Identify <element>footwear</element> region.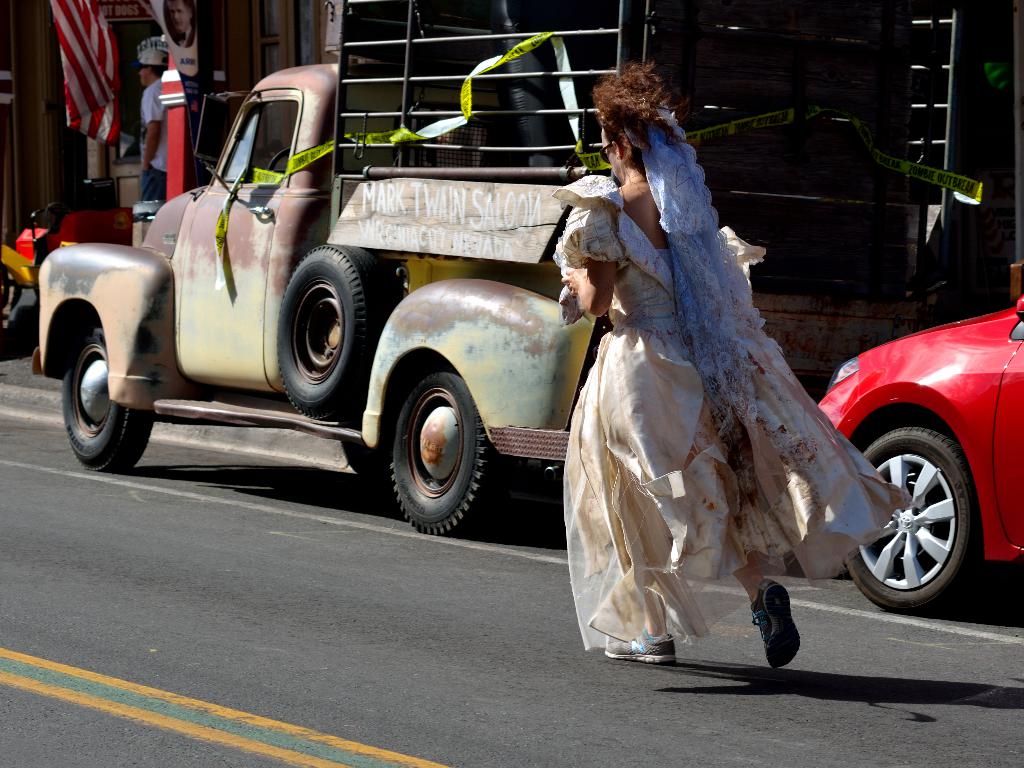
Region: 602, 621, 680, 667.
